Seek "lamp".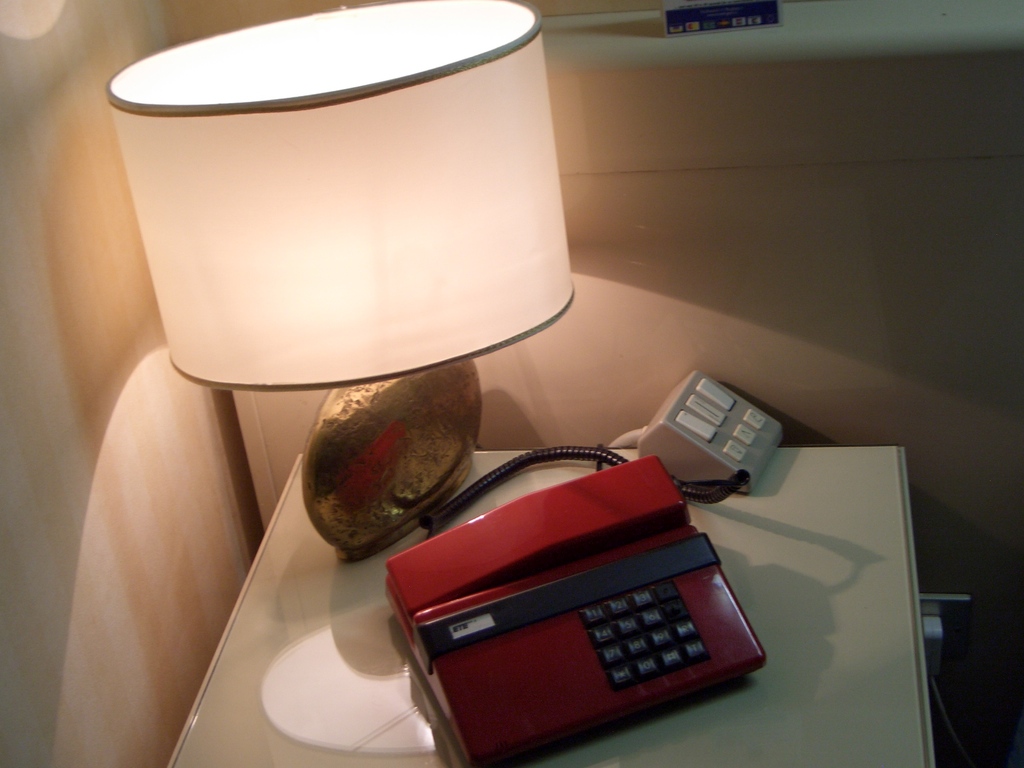
108,0,569,498.
